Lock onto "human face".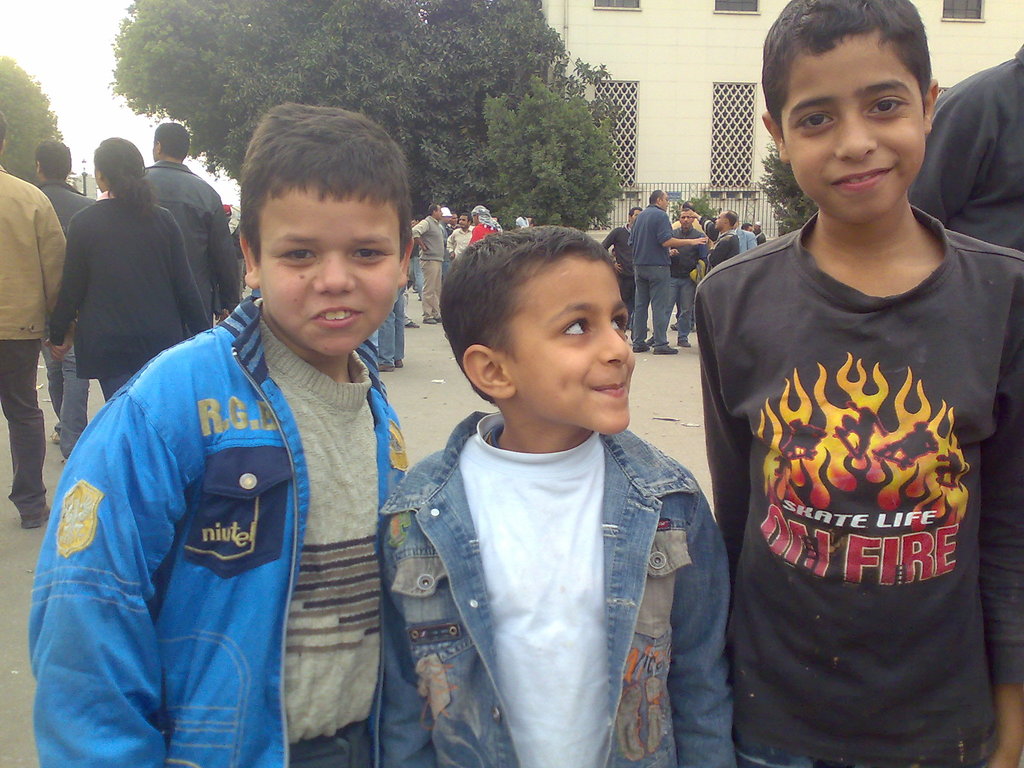
Locked: box=[434, 205, 440, 219].
